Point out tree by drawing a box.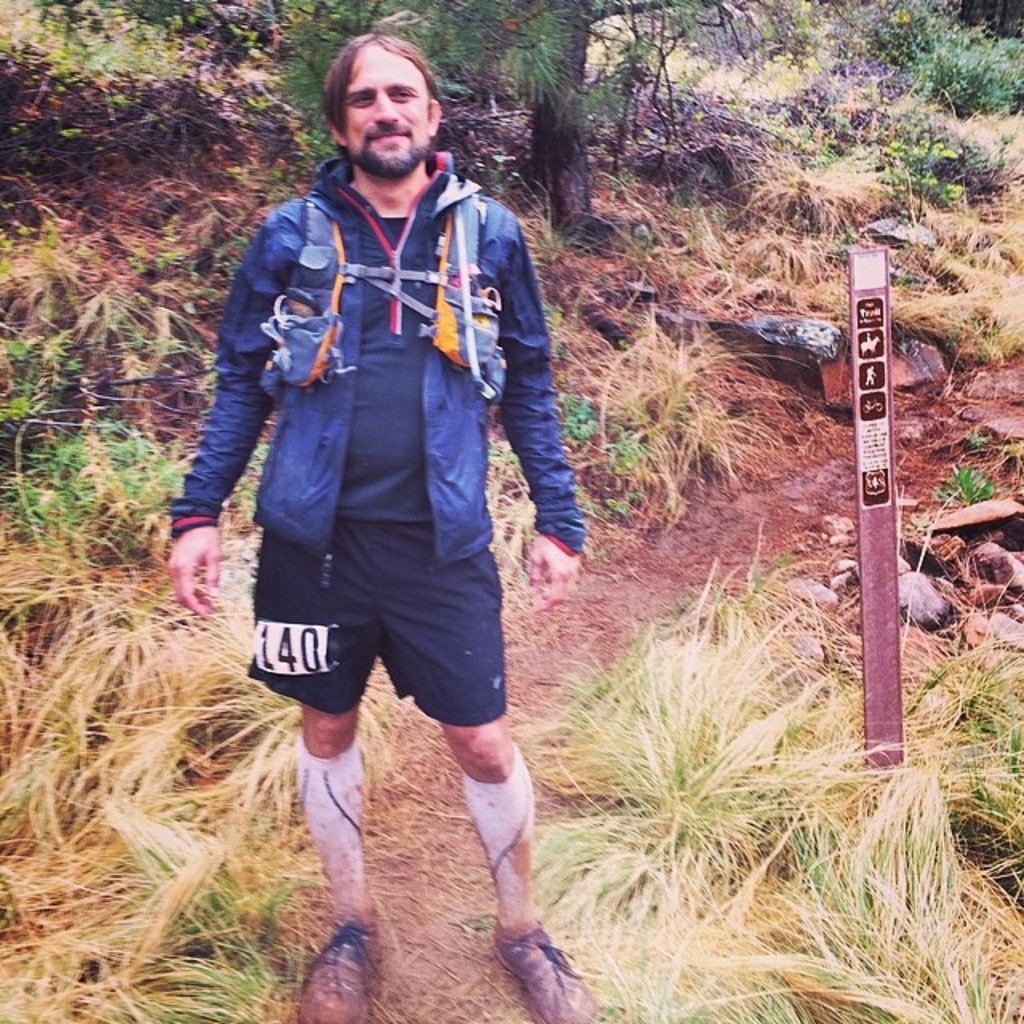
280:0:731:235.
